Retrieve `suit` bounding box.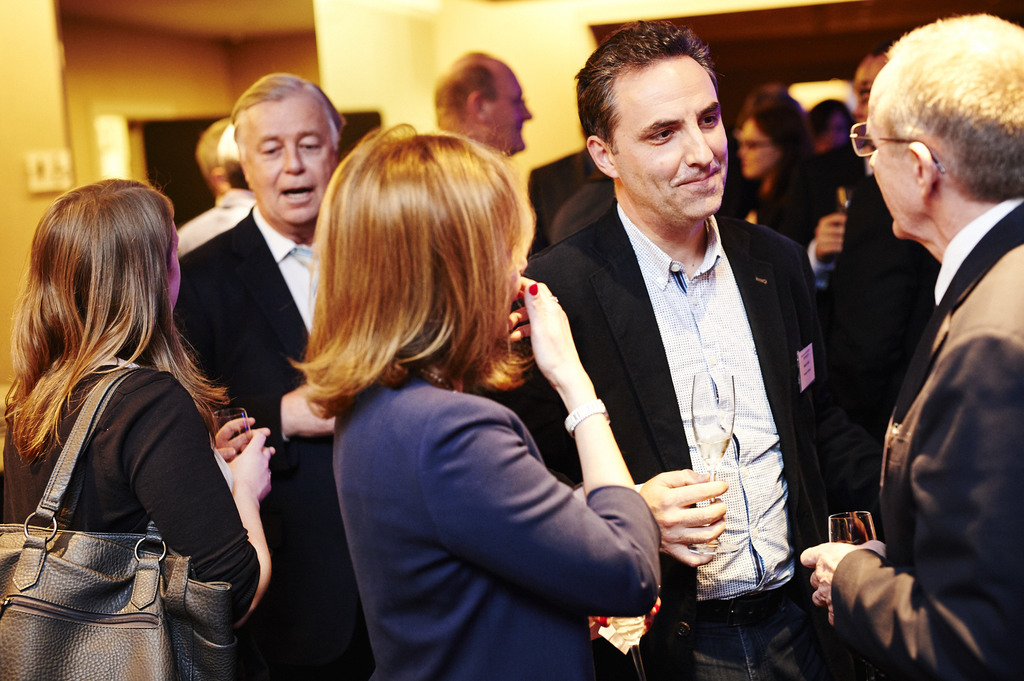
Bounding box: rect(532, 107, 834, 641).
